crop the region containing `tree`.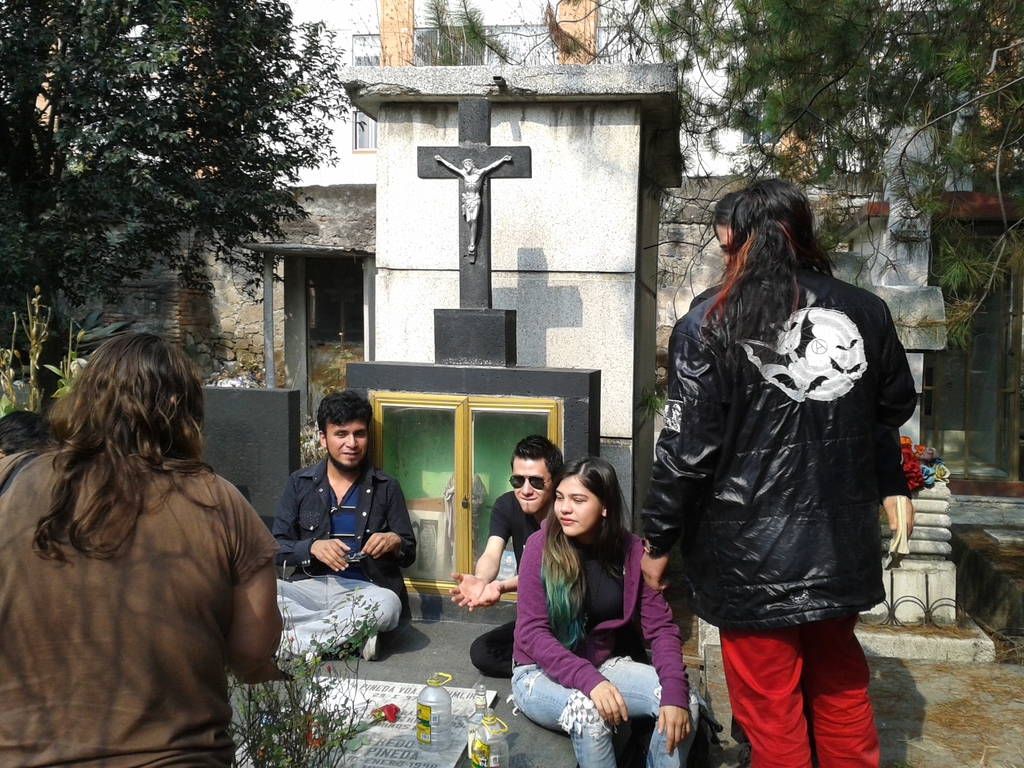
Crop region: (left=0, top=0, right=374, bottom=369).
